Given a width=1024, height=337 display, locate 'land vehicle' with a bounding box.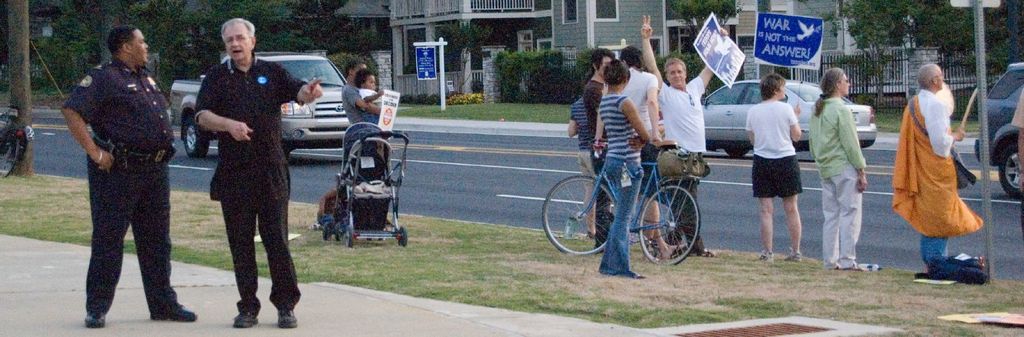
Located: l=168, t=49, r=351, b=164.
